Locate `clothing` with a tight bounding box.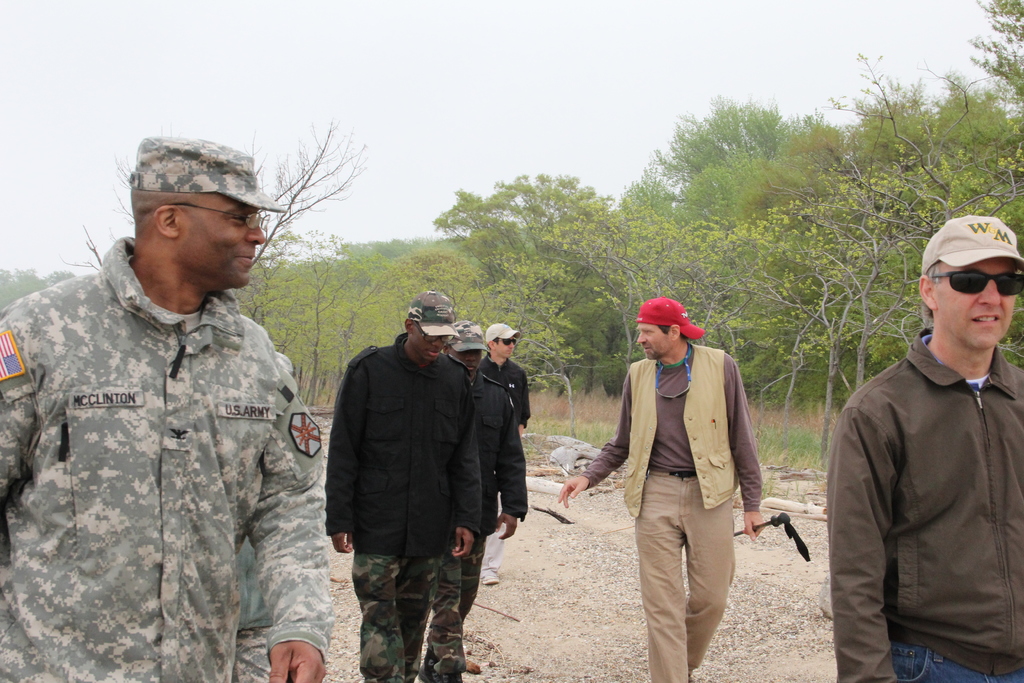
(x1=0, y1=186, x2=345, y2=664).
